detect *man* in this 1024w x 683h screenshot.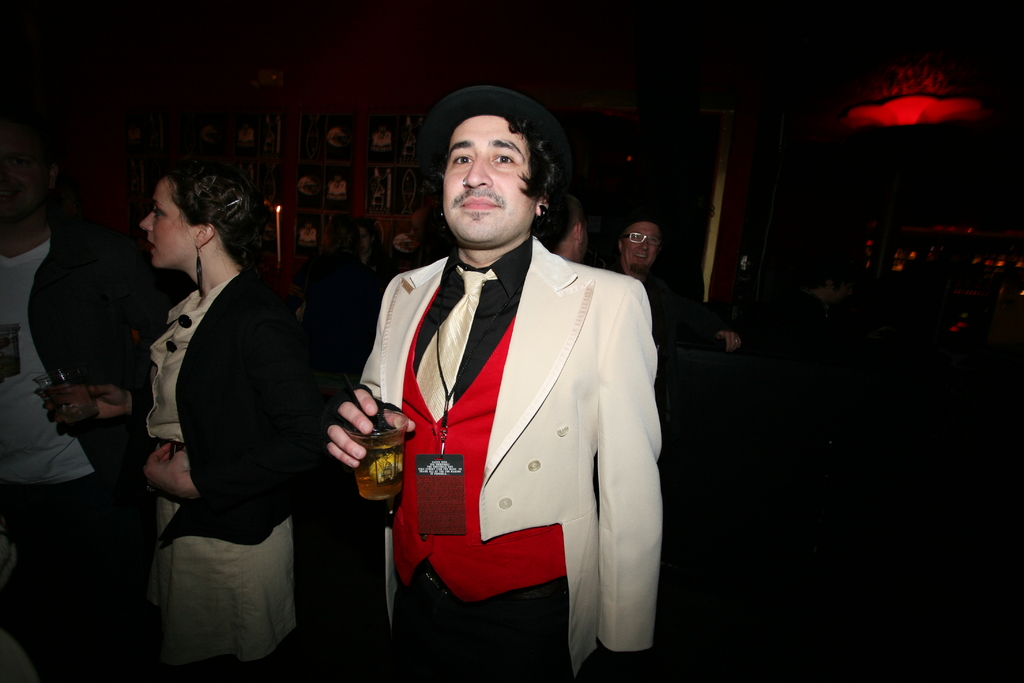
Detection: x1=335 y1=81 x2=665 y2=682.
